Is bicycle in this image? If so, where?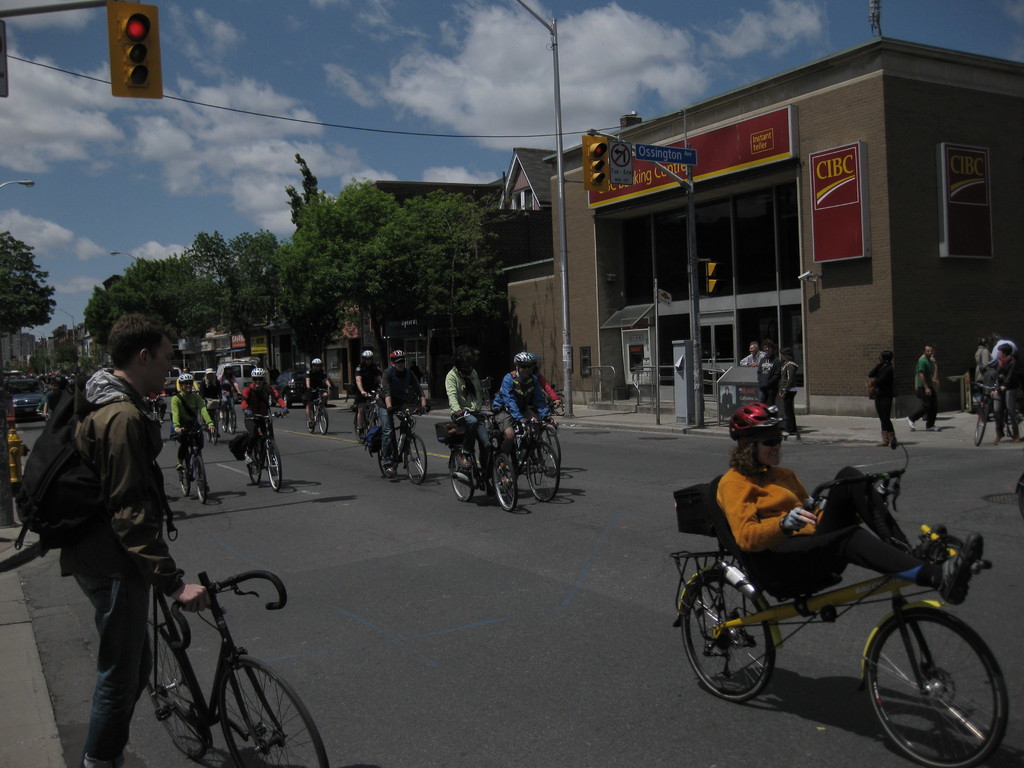
Yes, at (476,414,567,504).
